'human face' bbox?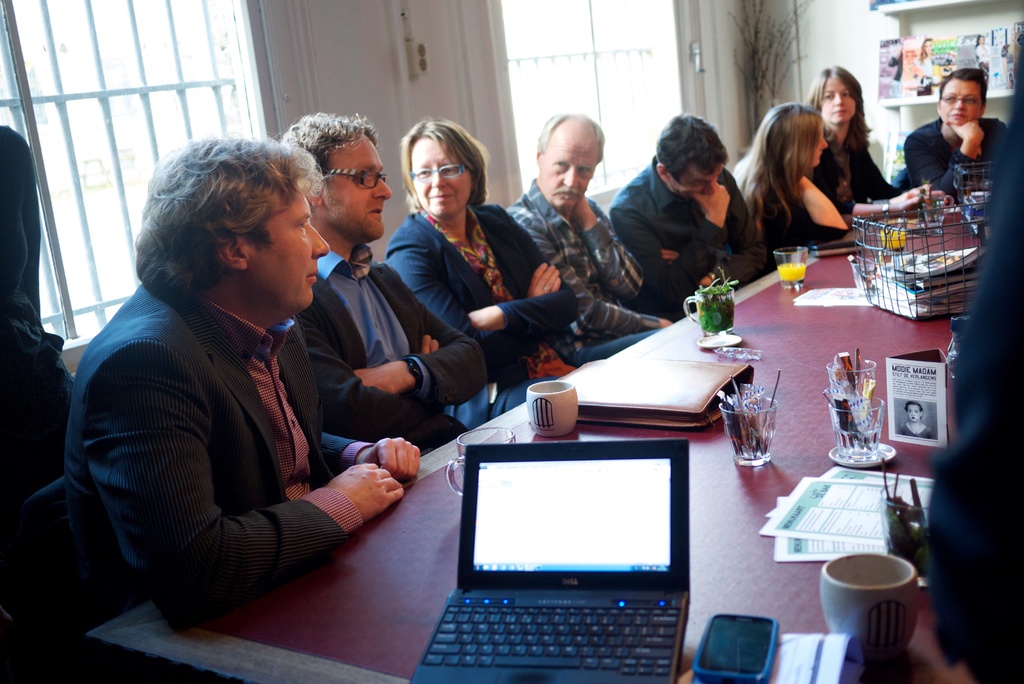
box=[540, 129, 598, 211]
